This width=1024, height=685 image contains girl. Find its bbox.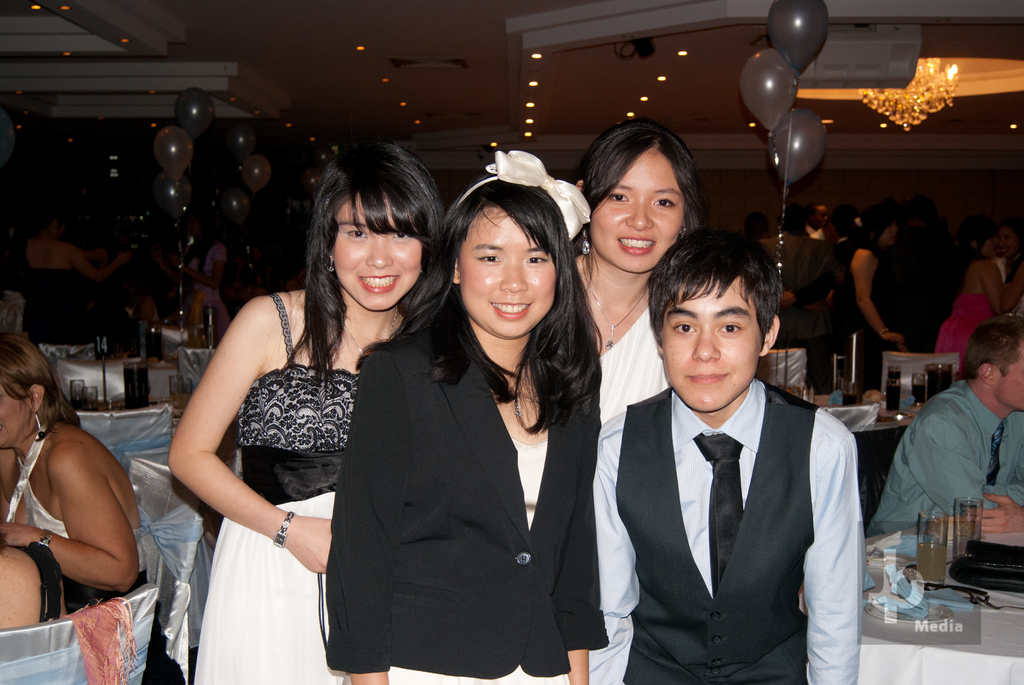
bbox(166, 139, 442, 684).
